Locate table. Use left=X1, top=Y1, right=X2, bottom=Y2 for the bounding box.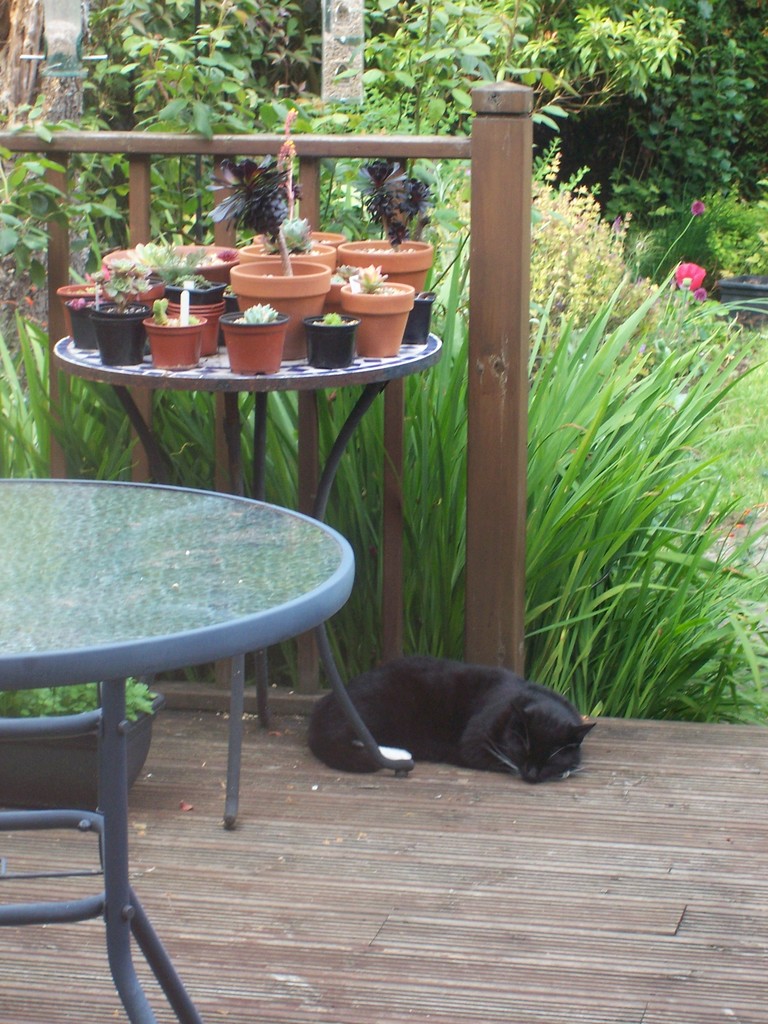
left=0, top=463, right=361, bottom=1021.
